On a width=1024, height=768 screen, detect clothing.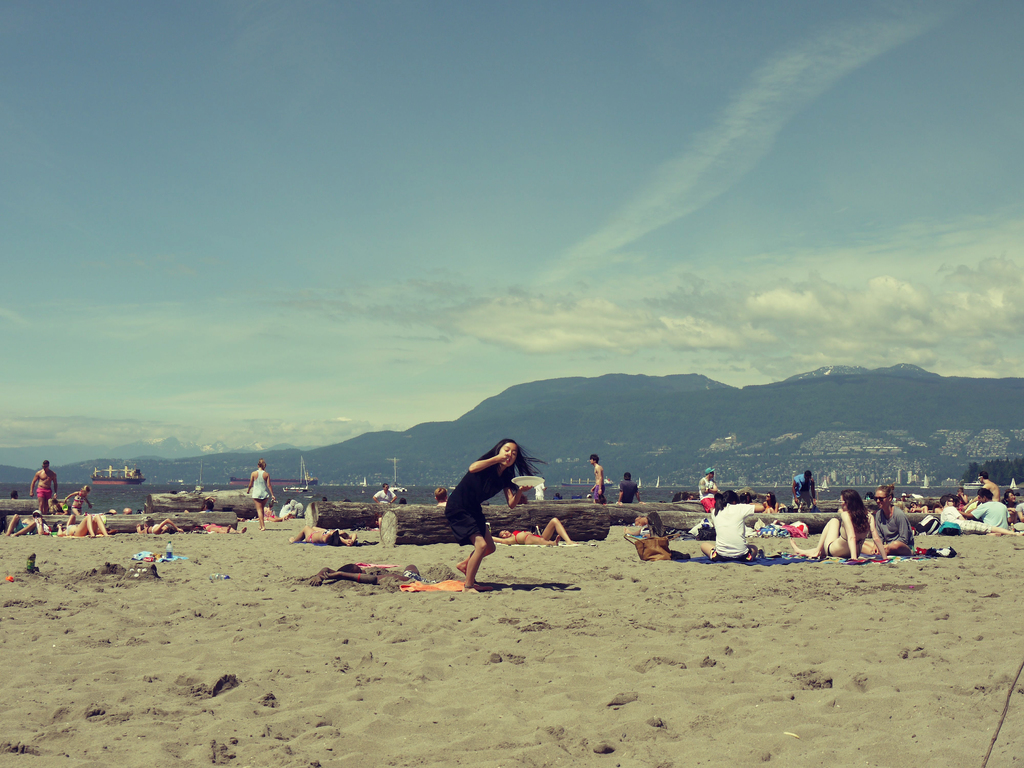
1016,501,1023,520.
